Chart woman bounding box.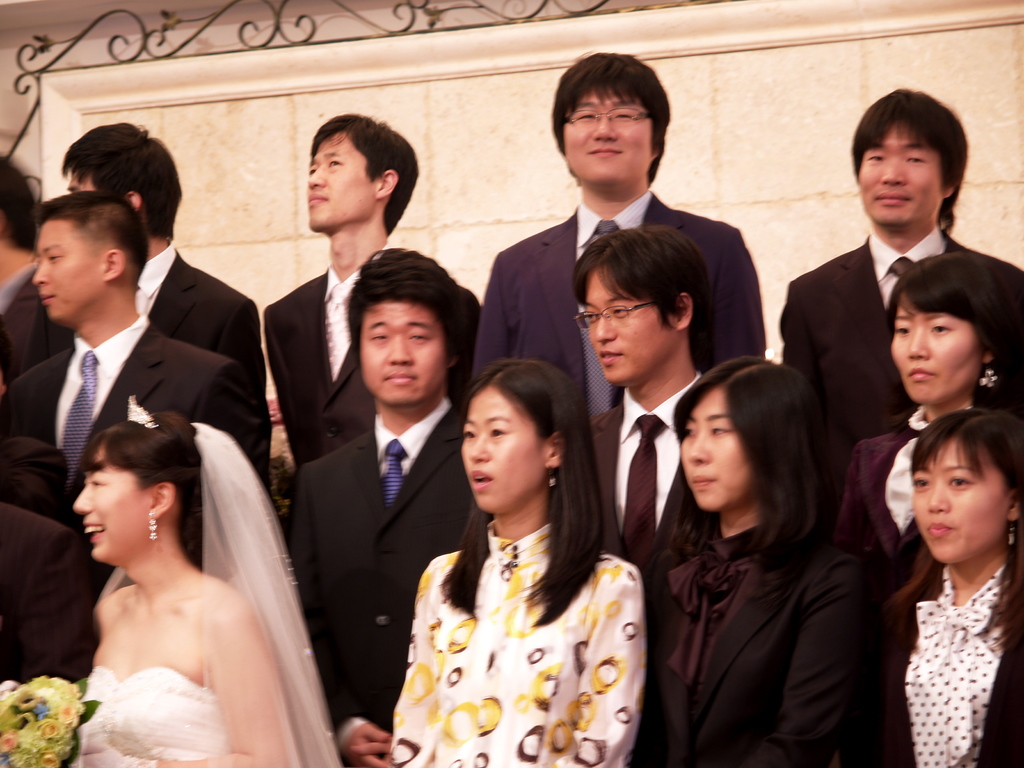
Charted: <region>833, 252, 1023, 568</region>.
